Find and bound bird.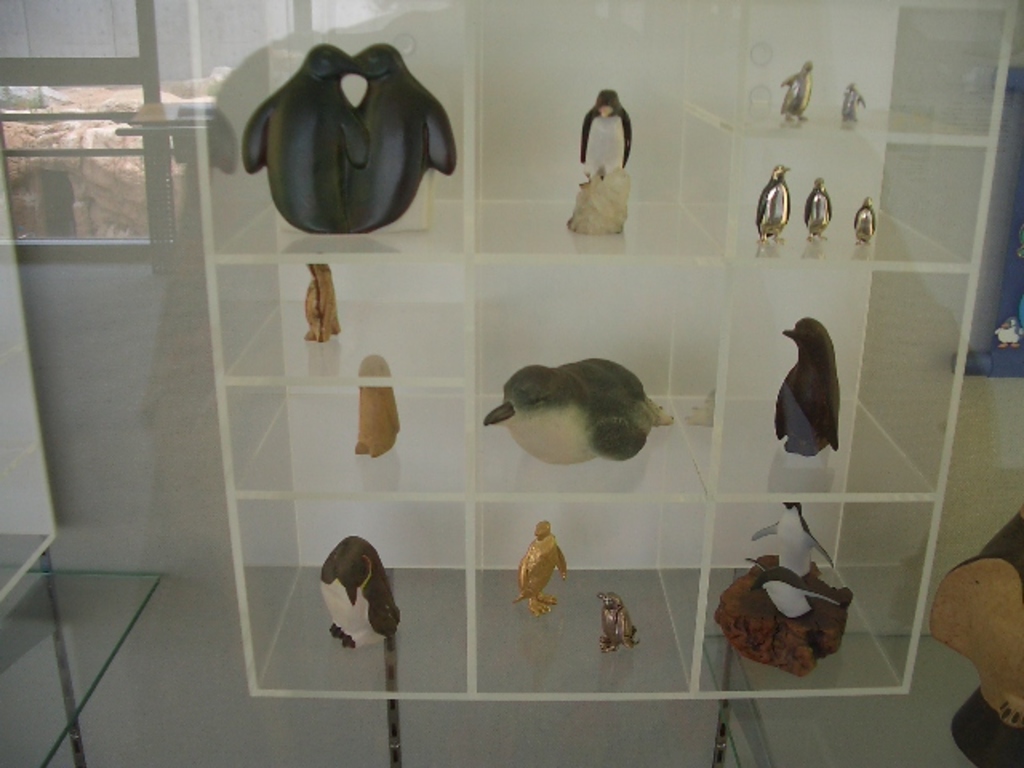
Bound: Rect(512, 518, 573, 618).
